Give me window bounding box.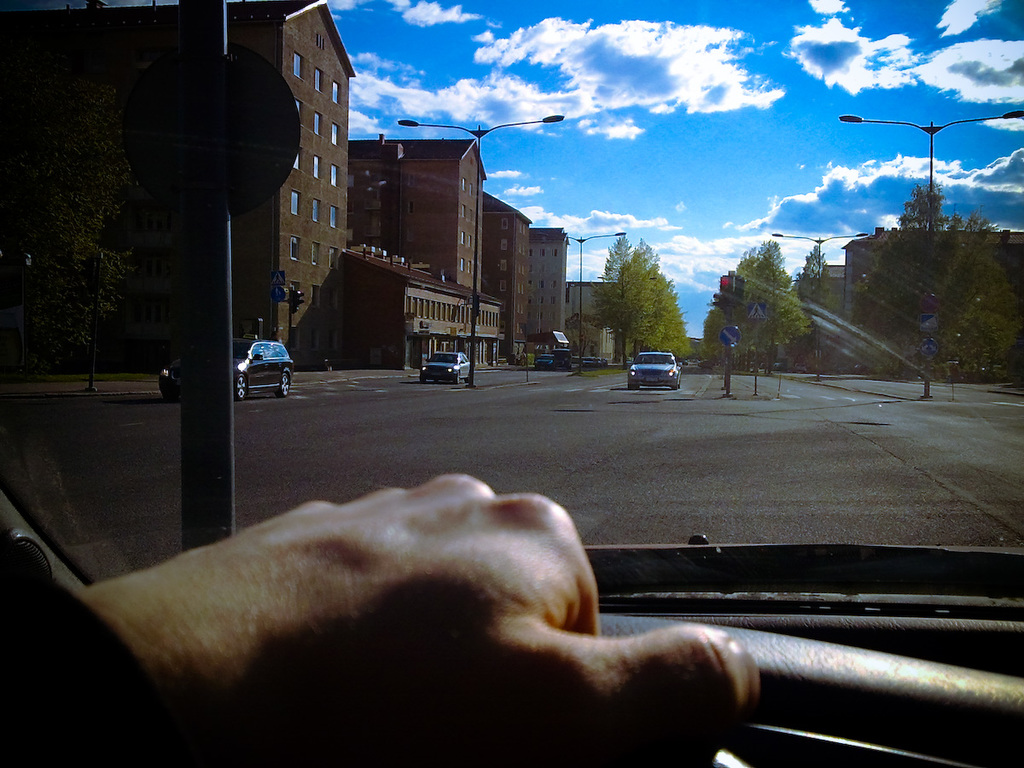
[x1=311, y1=240, x2=317, y2=262].
